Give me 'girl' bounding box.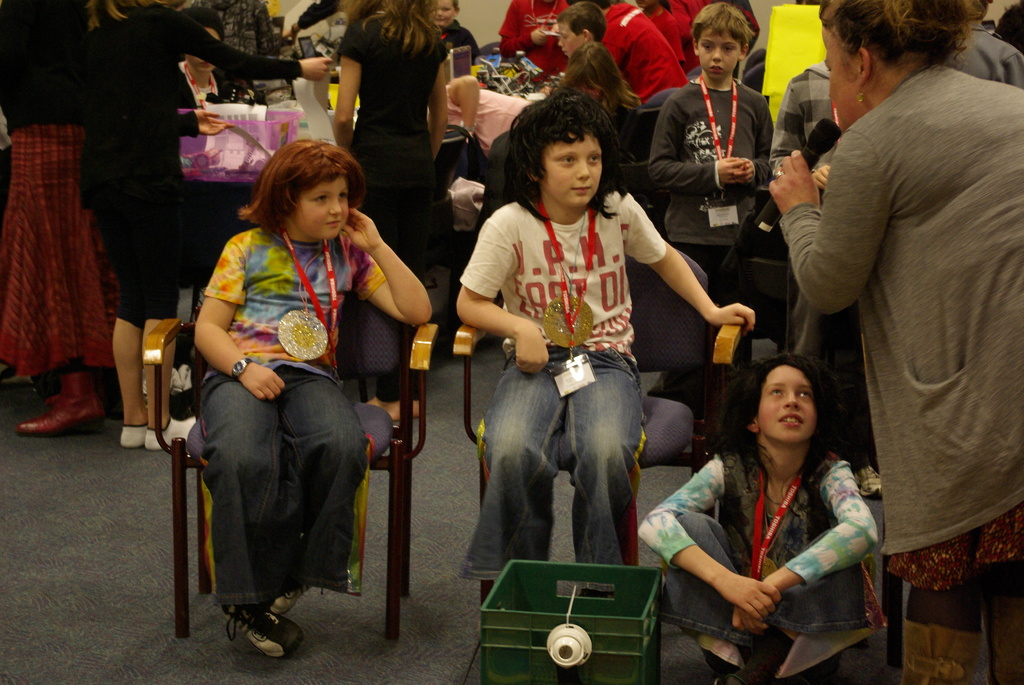
79/0/330/454.
